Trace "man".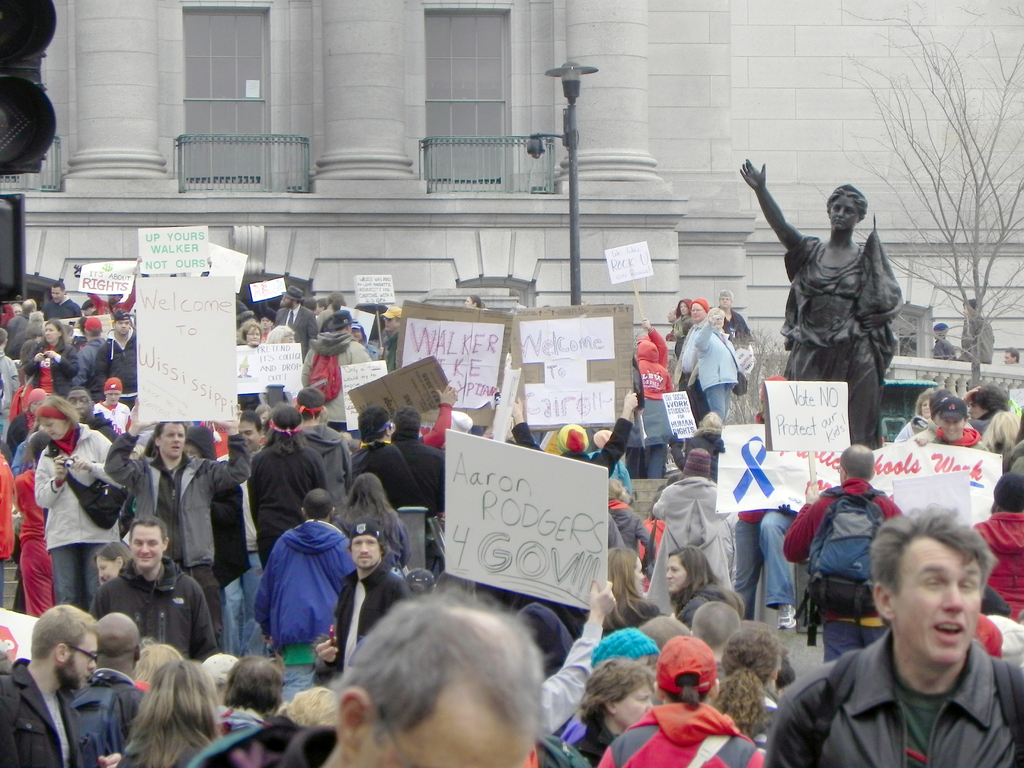
Traced to [77,612,154,767].
